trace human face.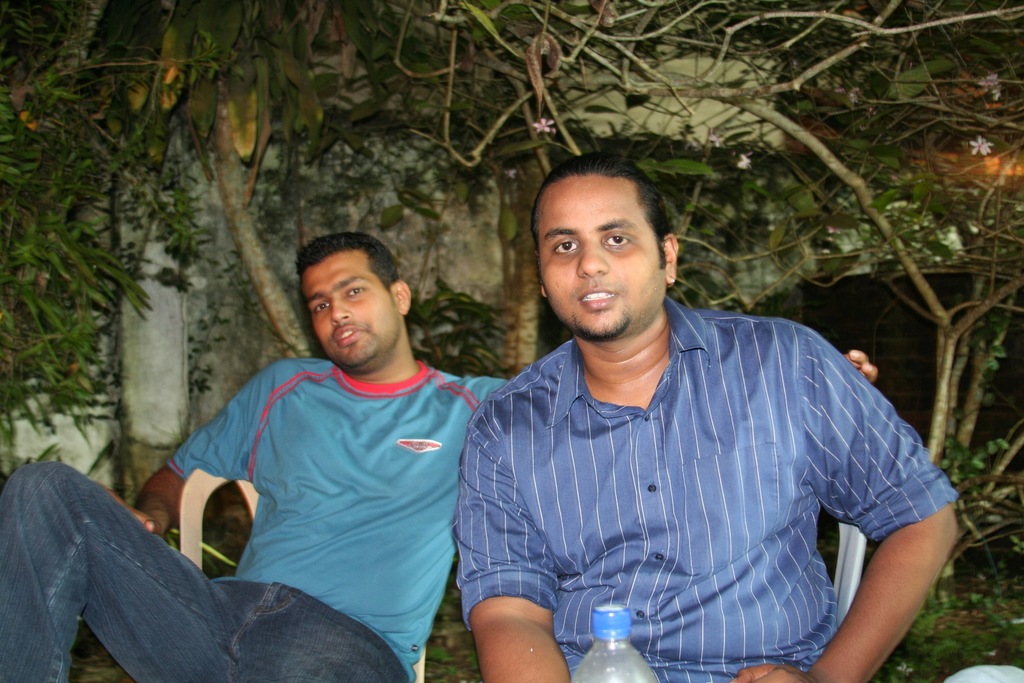
Traced to locate(301, 247, 404, 365).
